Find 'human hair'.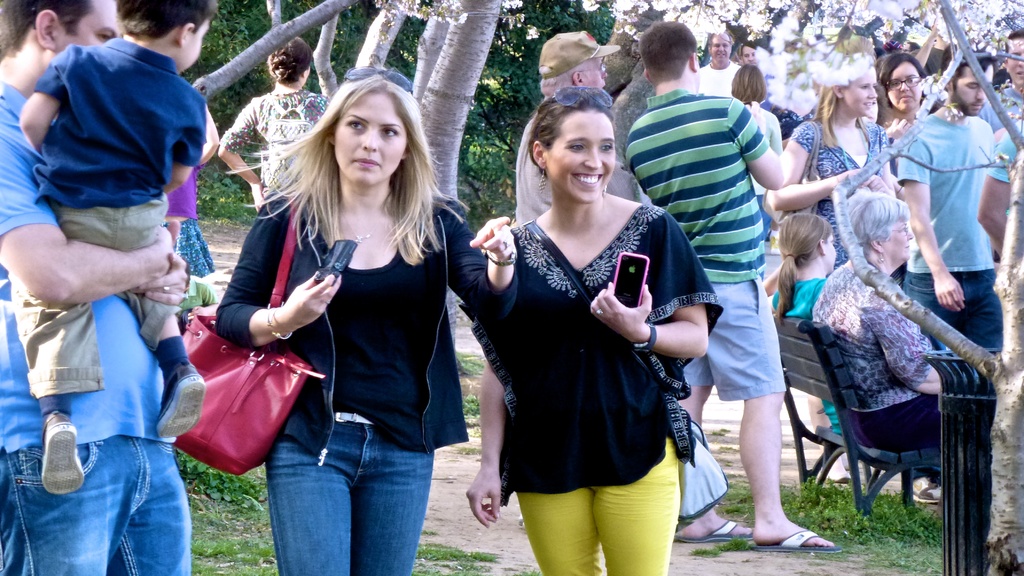
(111, 0, 220, 41).
